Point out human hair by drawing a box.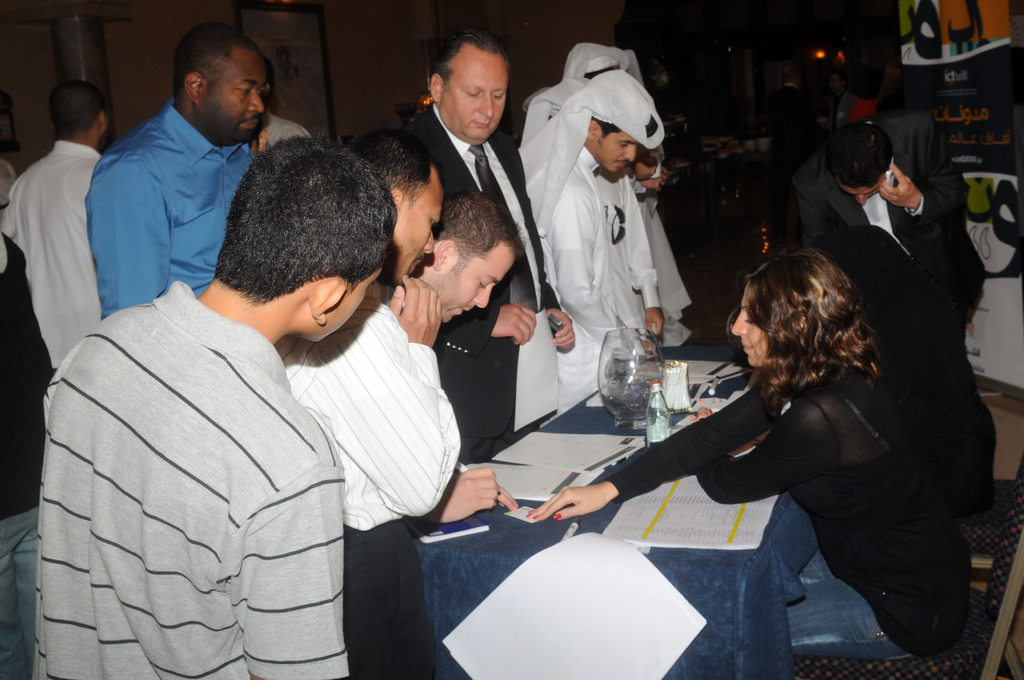
BBox(431, 187, 527, 261).
